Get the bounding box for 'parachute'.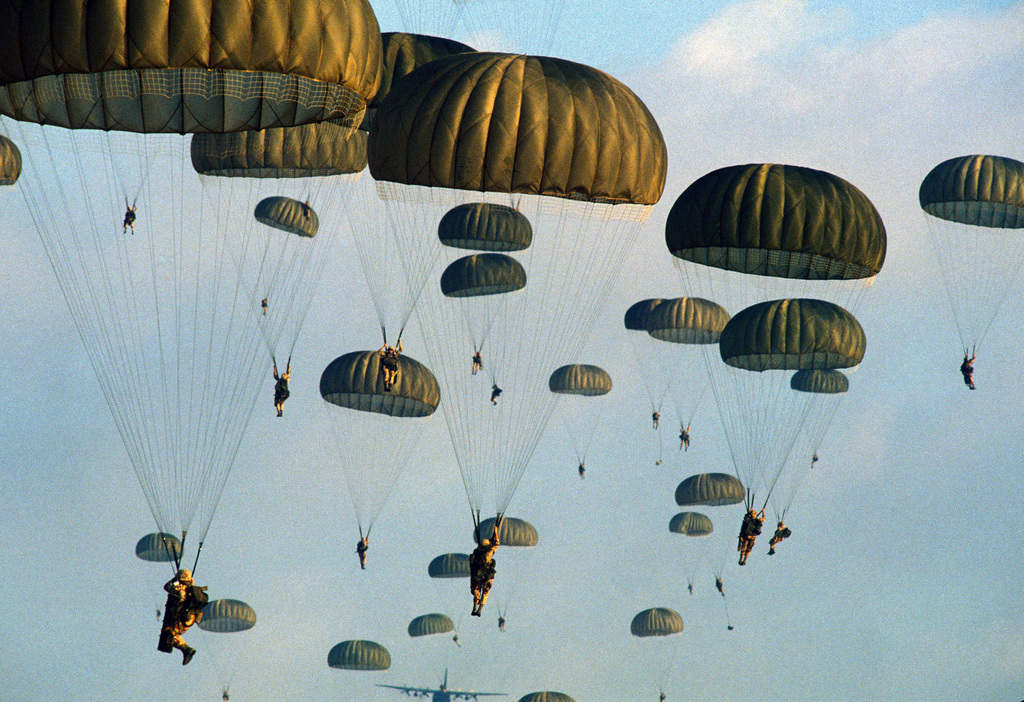
box(246, 195, 319, 306).
